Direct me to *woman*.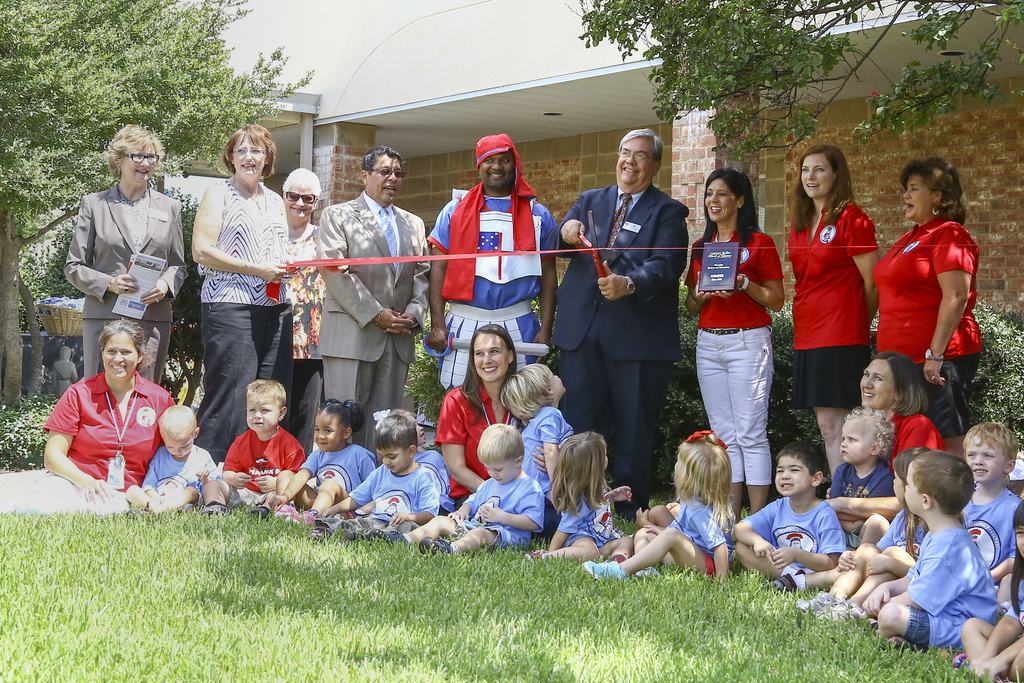
Direction: 698,173,801,506.
